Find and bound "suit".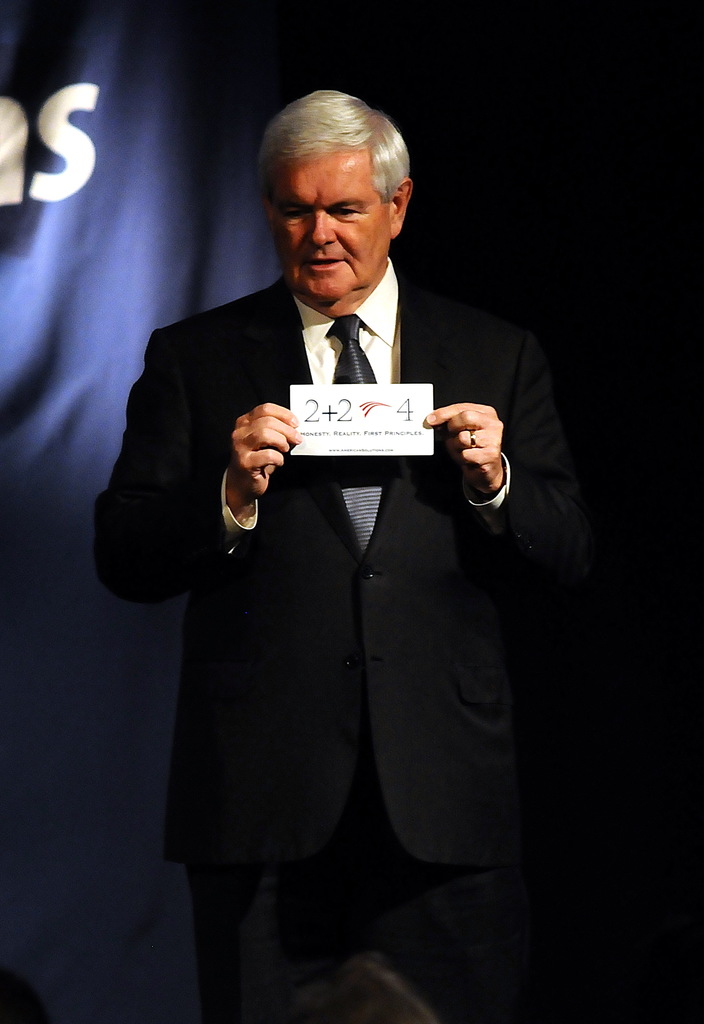
Bound: 143, 91, 543, 988.
